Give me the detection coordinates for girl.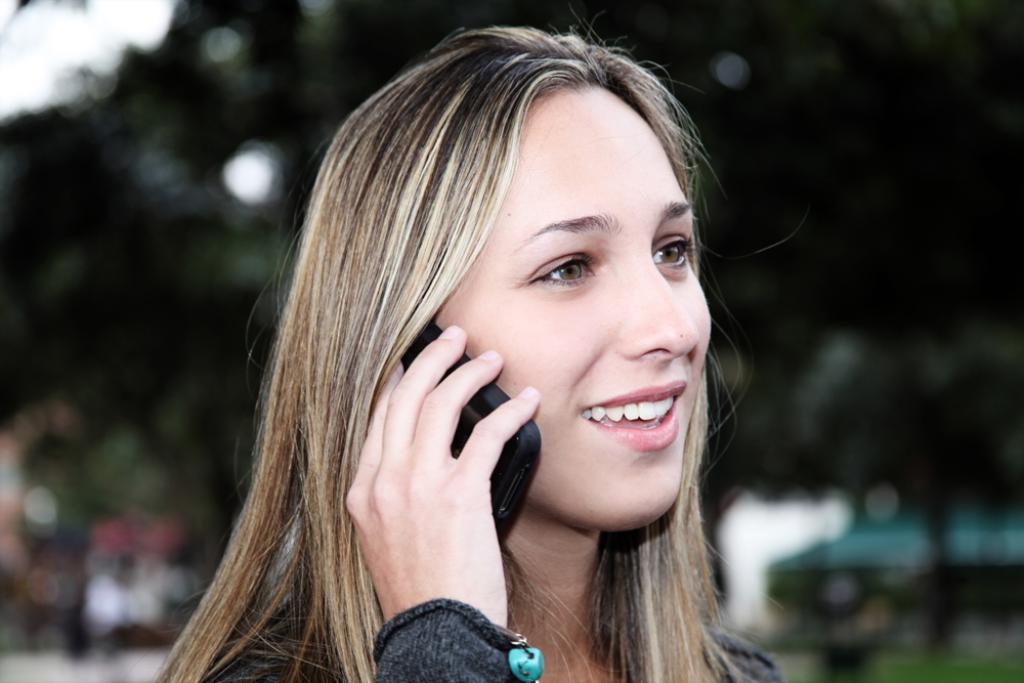
<bbox>136, 19, 788, 682</bbox>.
